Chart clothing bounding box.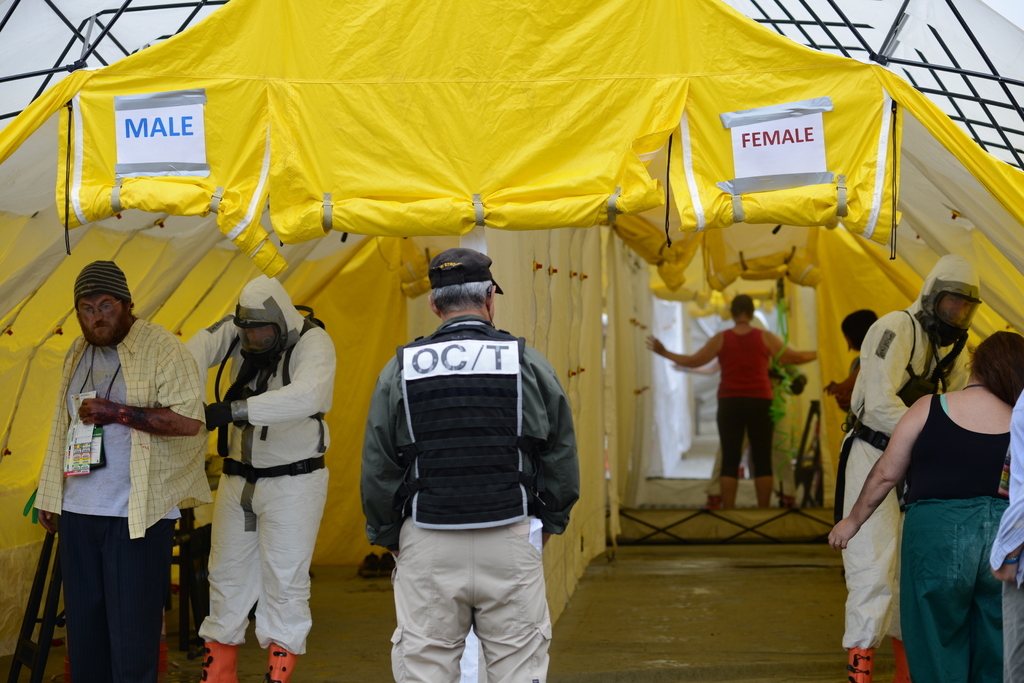
Charted: 29 310 219 682.
